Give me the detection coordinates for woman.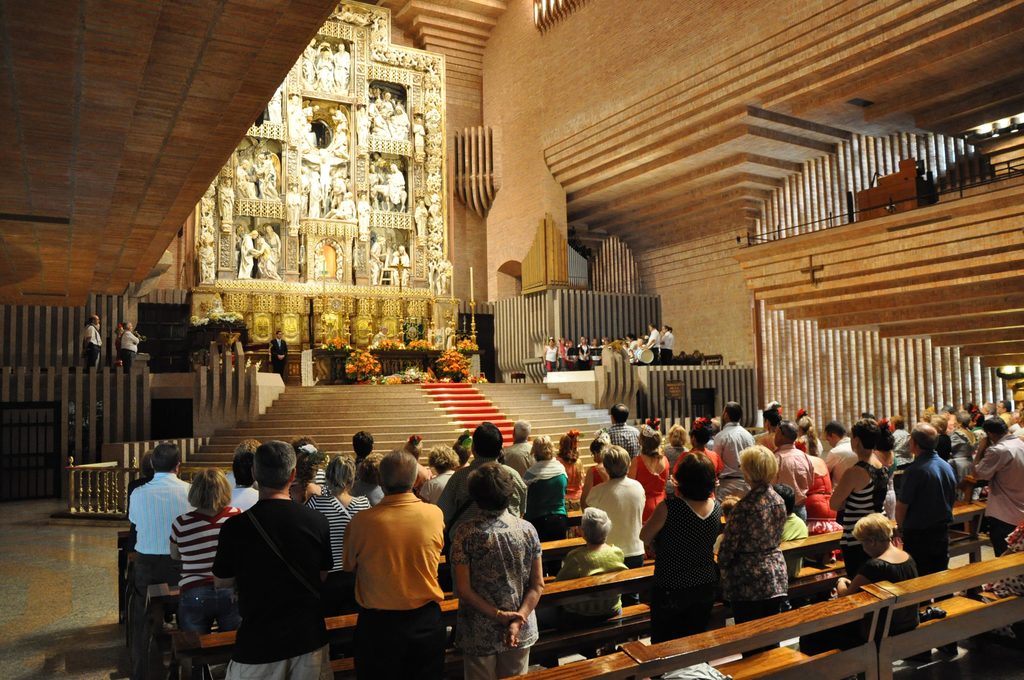
[636, 448, 730, 645].
